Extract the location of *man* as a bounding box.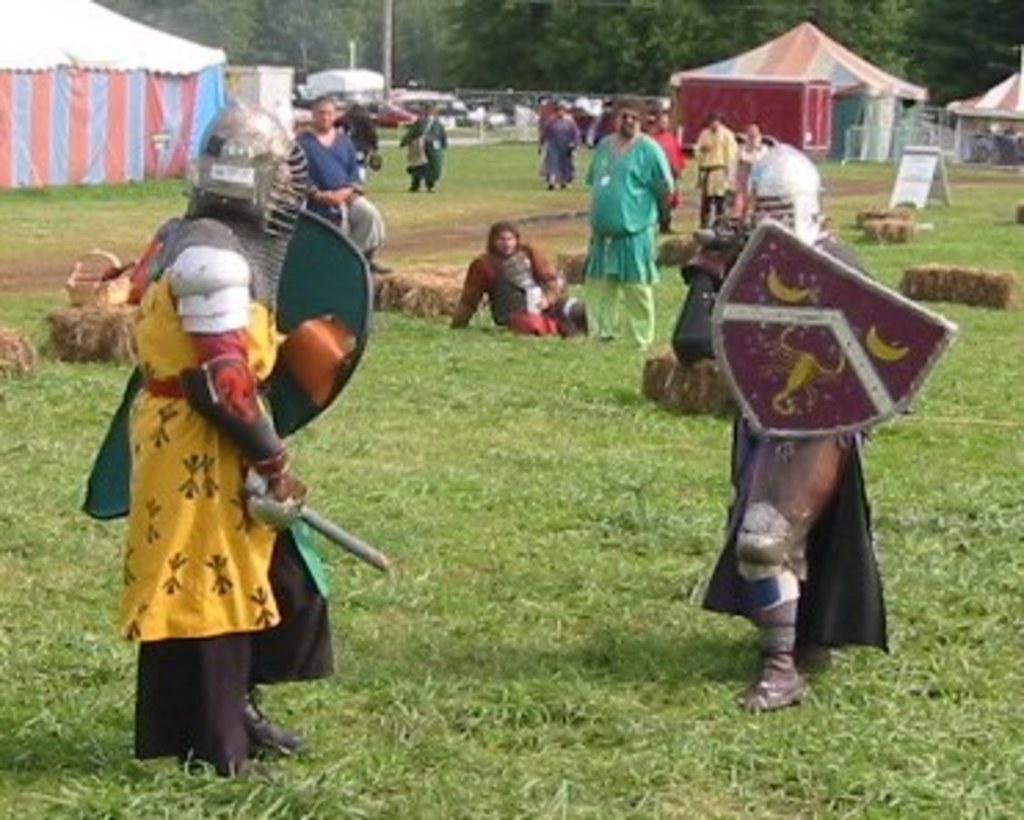
[x1=450, y1=221, x2=591, y2=337].
